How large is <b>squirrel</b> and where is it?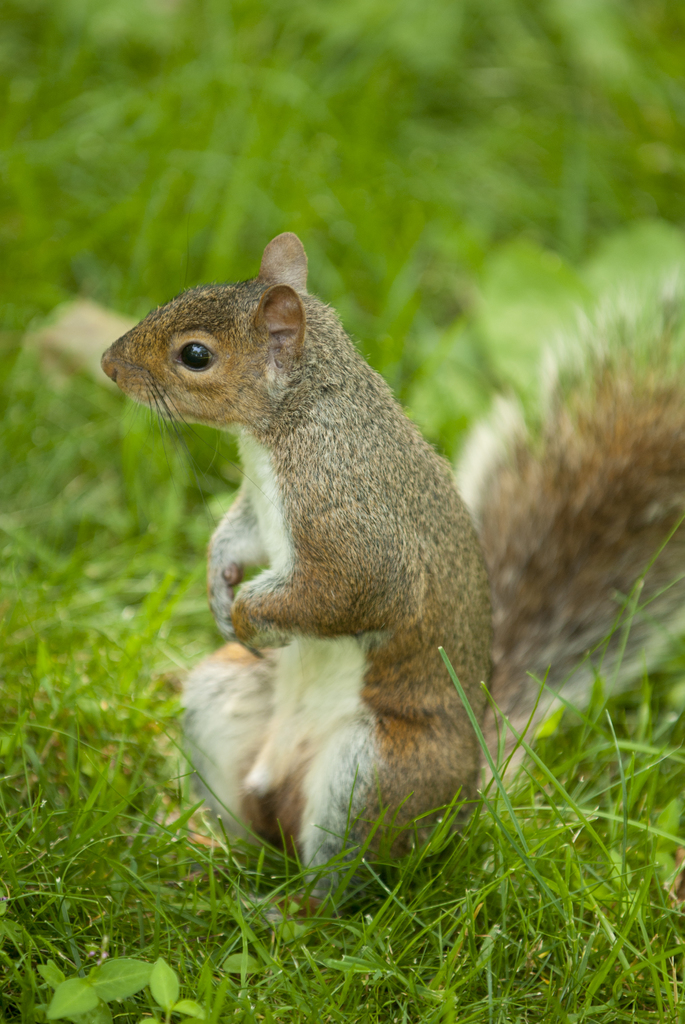
Bounding box: pyautogui.locateOnScreen(97, 230, 684, 918).
